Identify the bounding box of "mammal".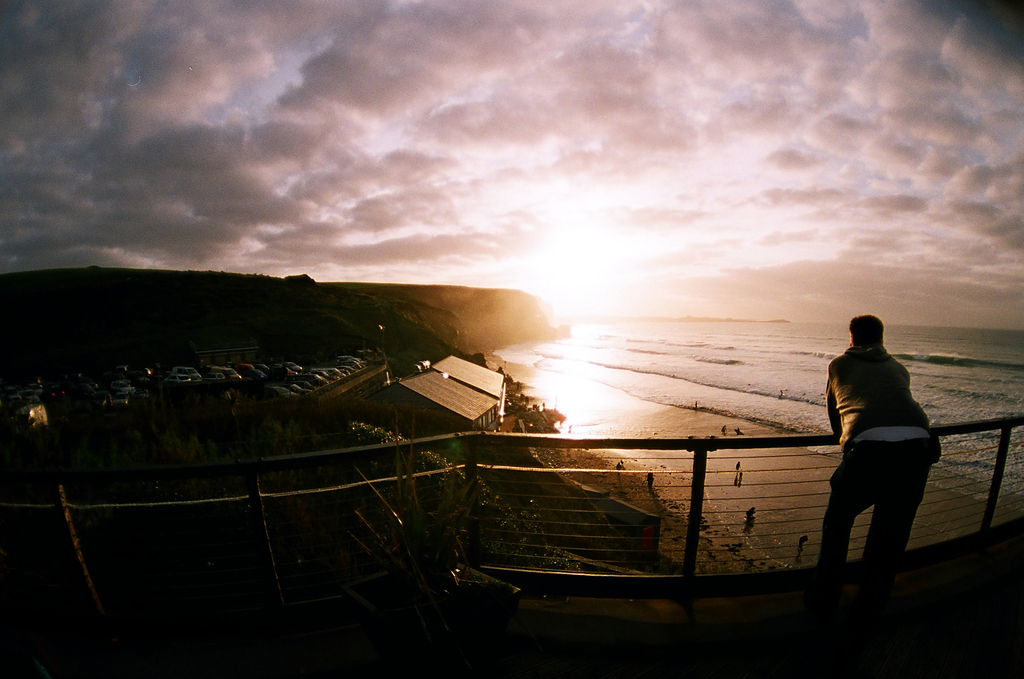
778 389 783 395.
